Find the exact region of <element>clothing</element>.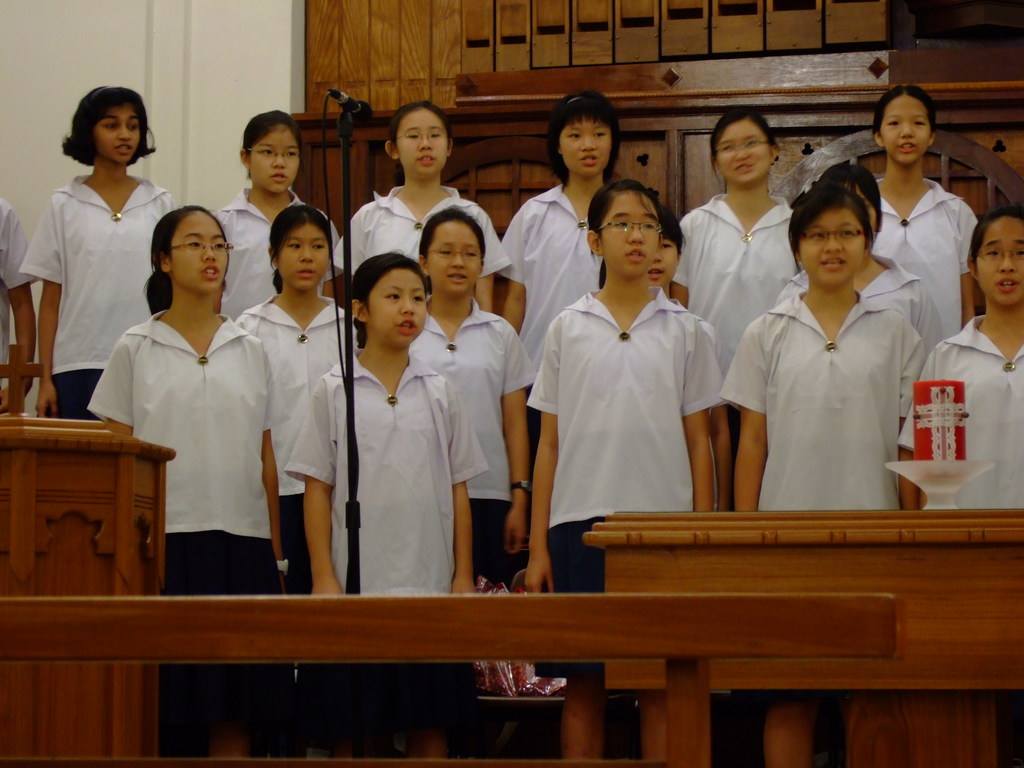
Exact region: left=872, top=177, right=978, bottom=342.
